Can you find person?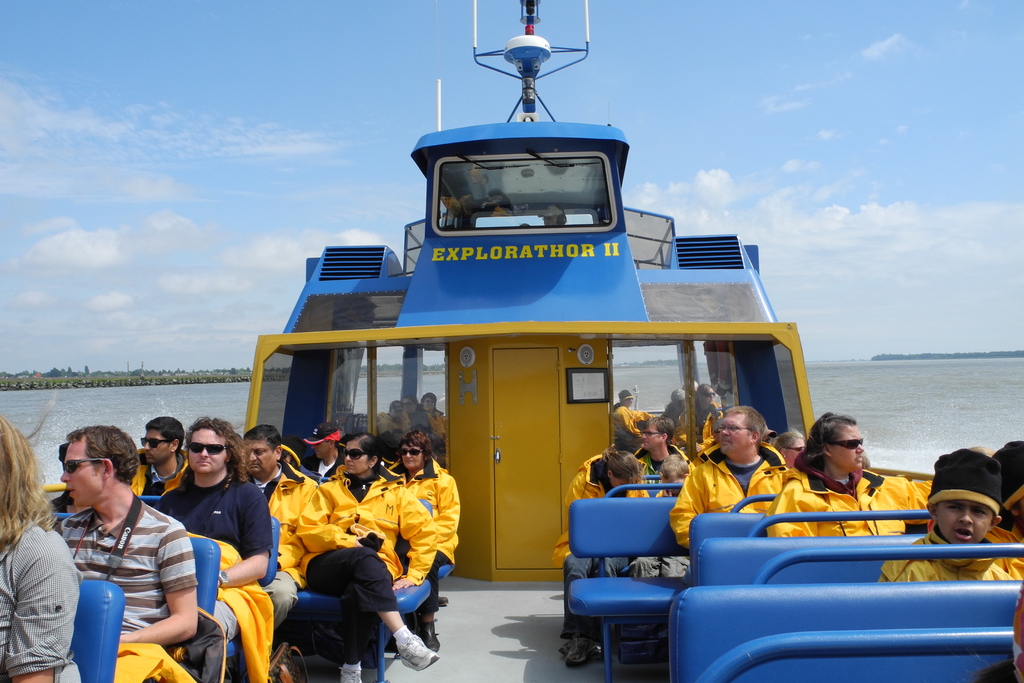
Yes, bounding box: 0, 413, 84, 682.
